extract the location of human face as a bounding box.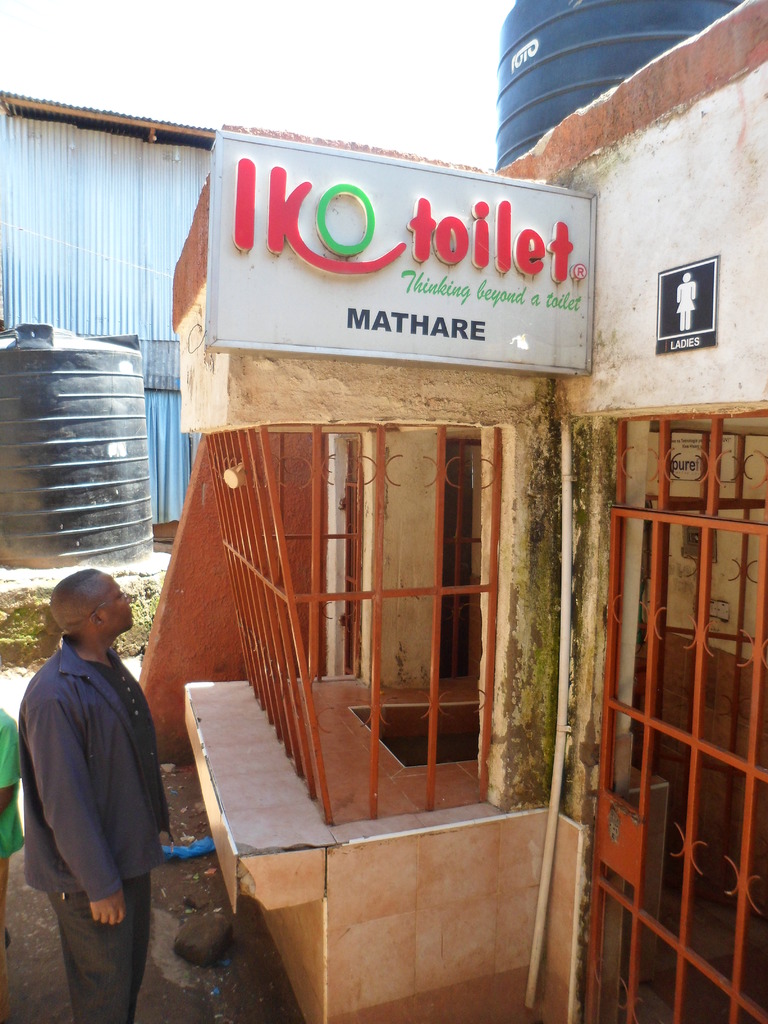
x1=104, y1=574, x2=134, y2=639.
